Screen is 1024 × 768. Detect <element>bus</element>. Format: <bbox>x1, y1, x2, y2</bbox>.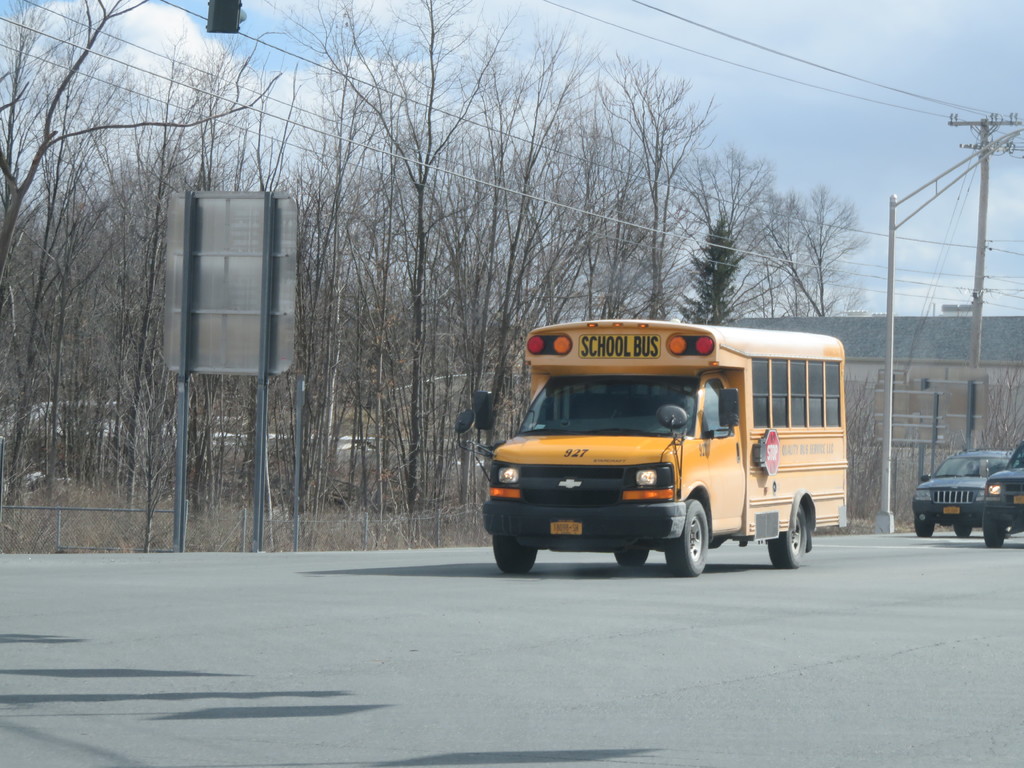
<bbox>454, 318, 845, 573</bbox>.
